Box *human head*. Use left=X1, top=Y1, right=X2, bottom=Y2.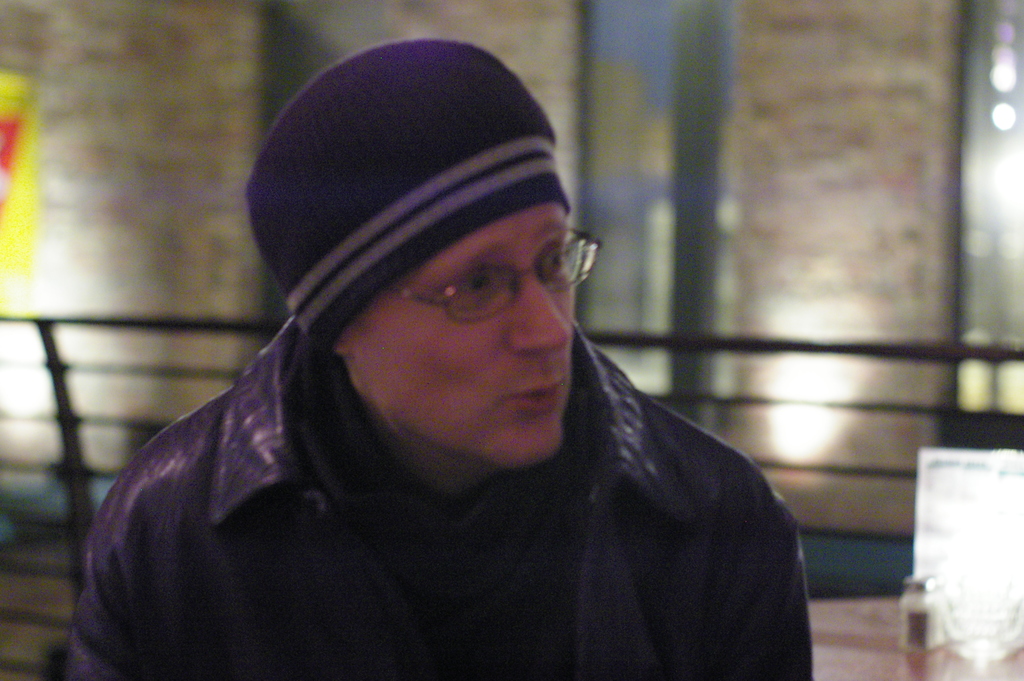
left=241, top=45, right=604, bottom=489.
